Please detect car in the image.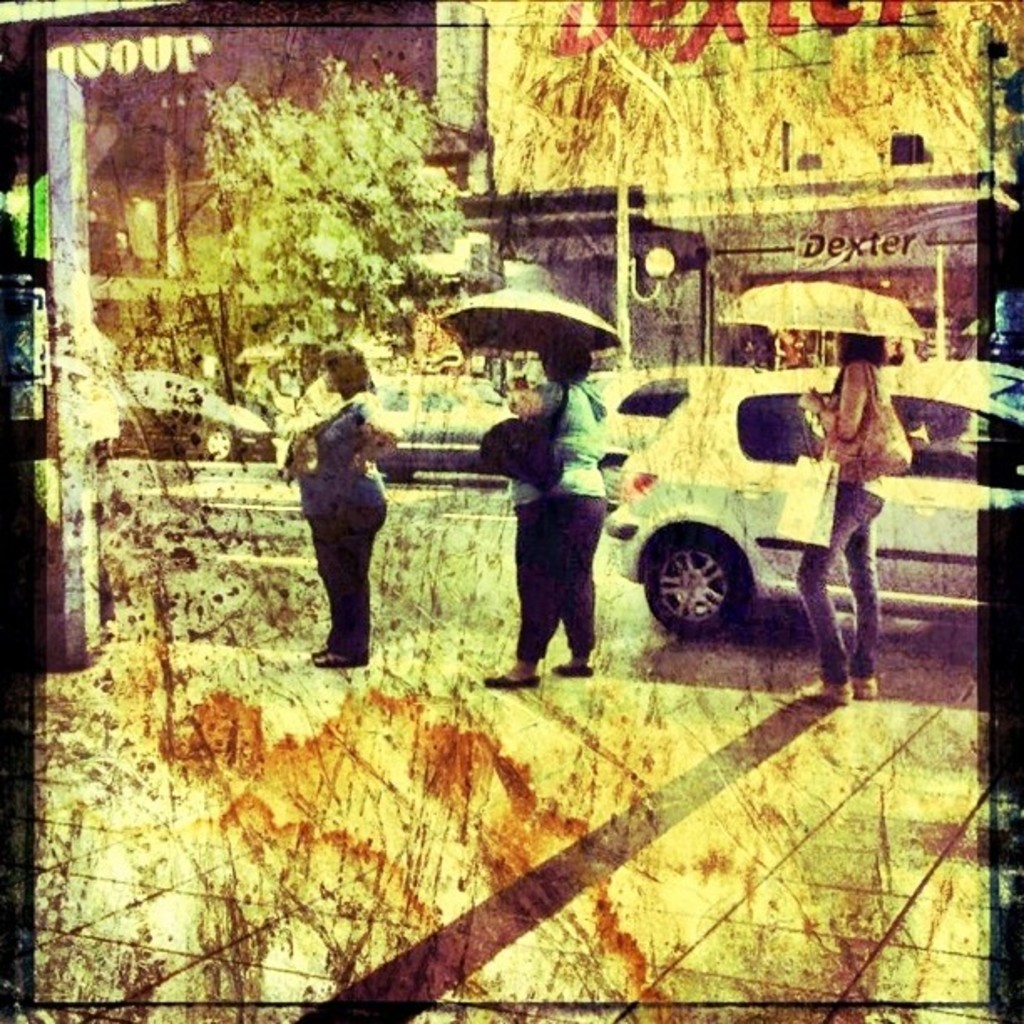
524,358,537,392.
